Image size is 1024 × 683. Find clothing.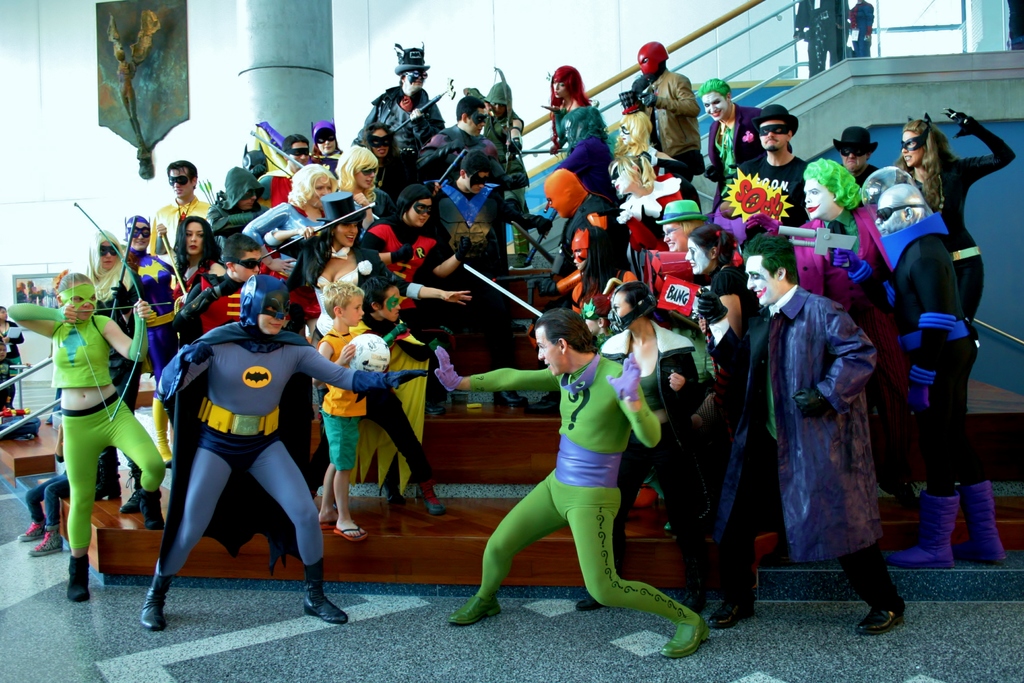
crop(850, 206, 979, 490).
